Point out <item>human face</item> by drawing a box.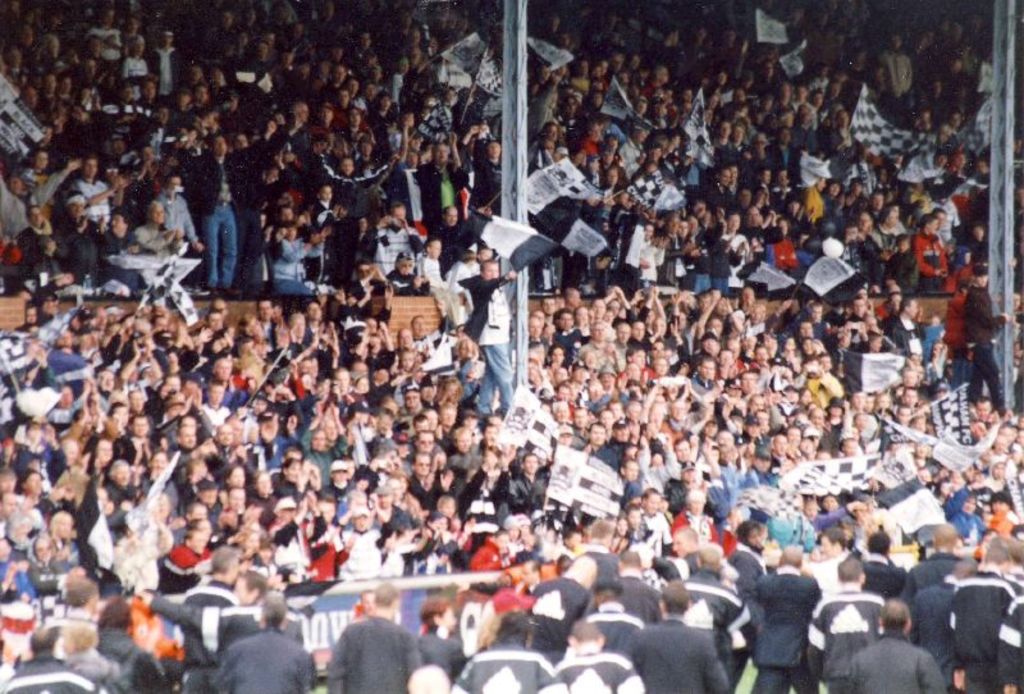
pyautogui.locateOnScreen(783, 393, 796, 402).
